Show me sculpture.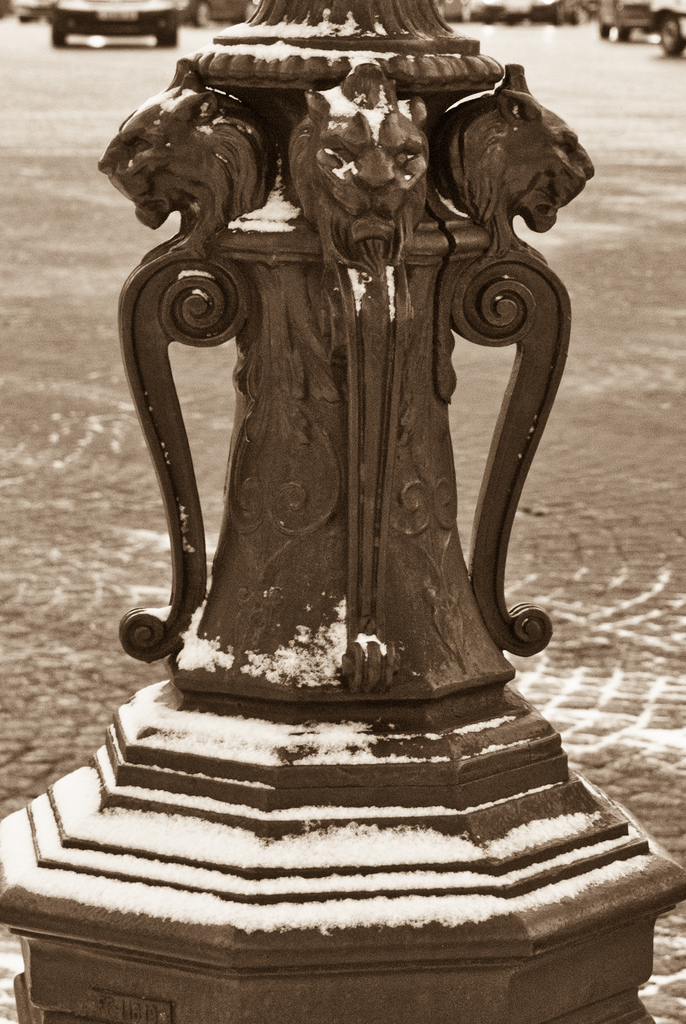
sculpture is here: select_region(63, 0, 611, 948).
